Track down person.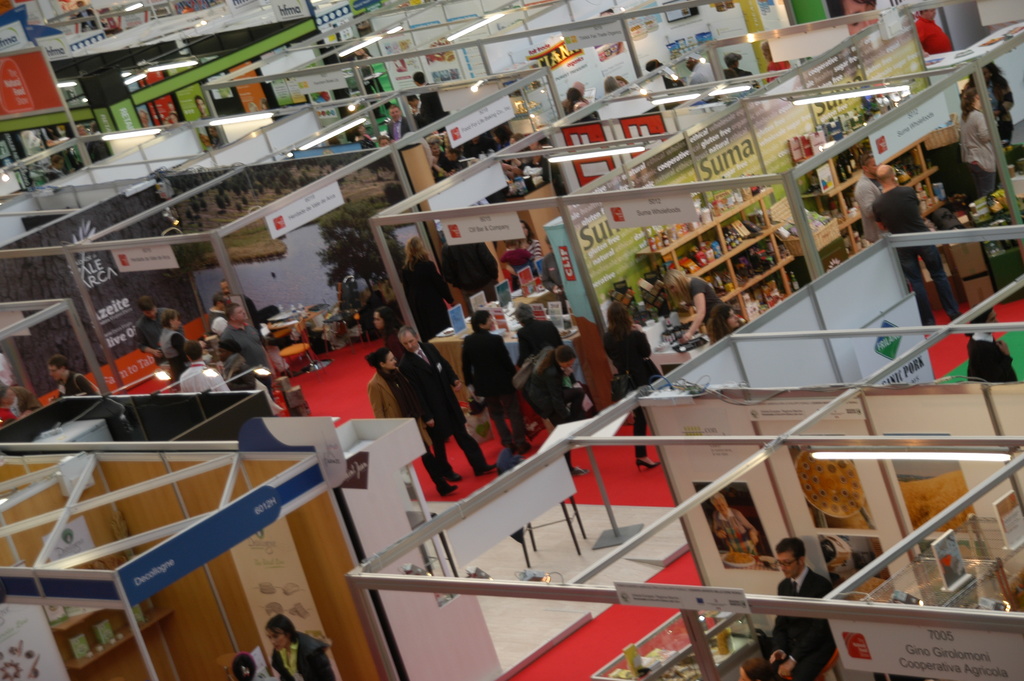
Tracked to BBox(461, 310, 532, 455).
